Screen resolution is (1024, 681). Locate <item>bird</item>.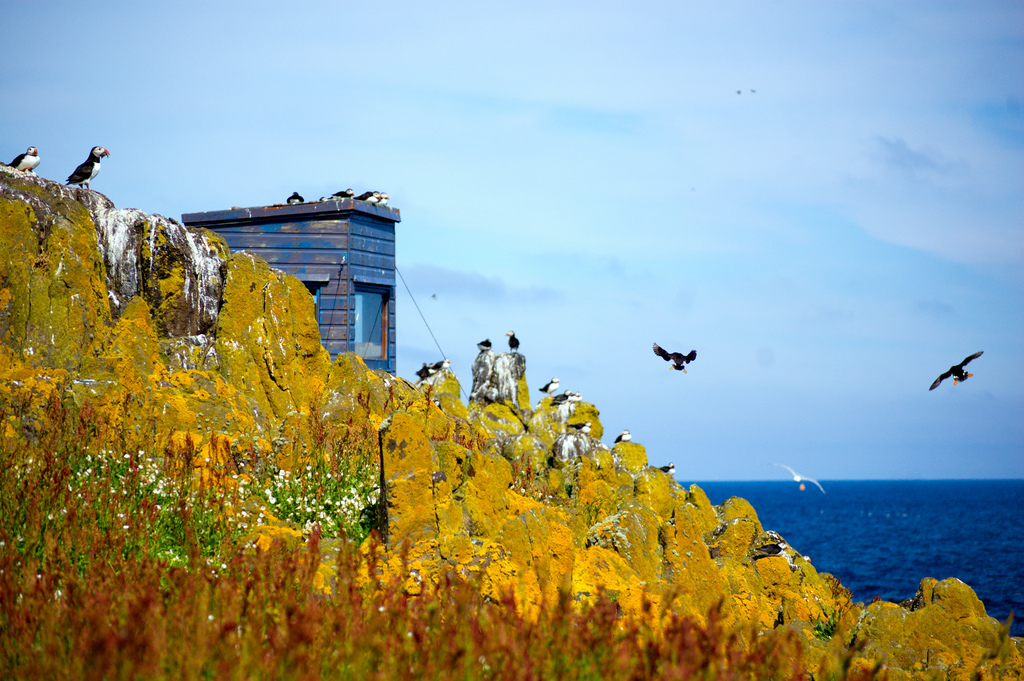
detection(735, 91, 738, 97).
